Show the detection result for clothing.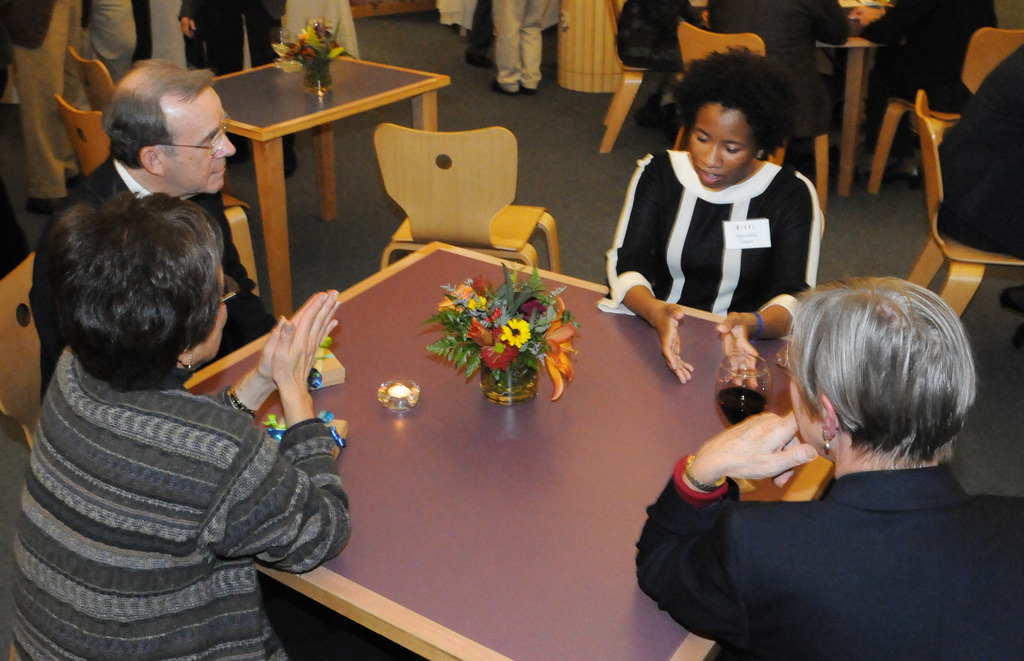
box(1, 335, 356, 660).
